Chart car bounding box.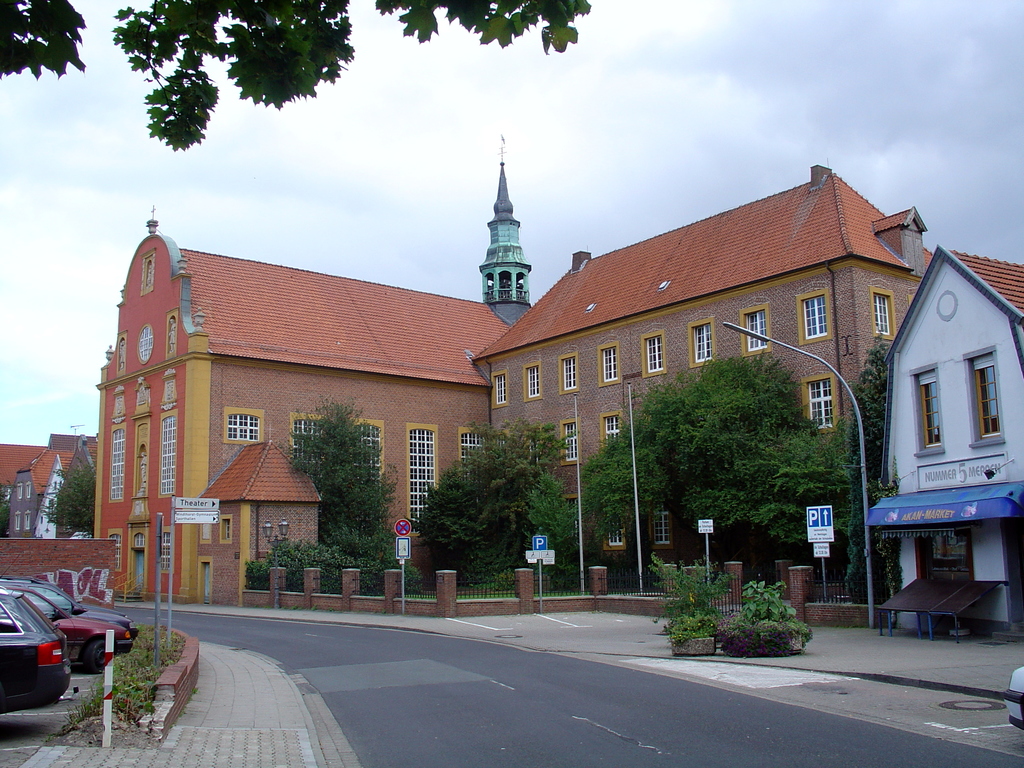
Charted: bbox=[0, 592, 75, 717].
